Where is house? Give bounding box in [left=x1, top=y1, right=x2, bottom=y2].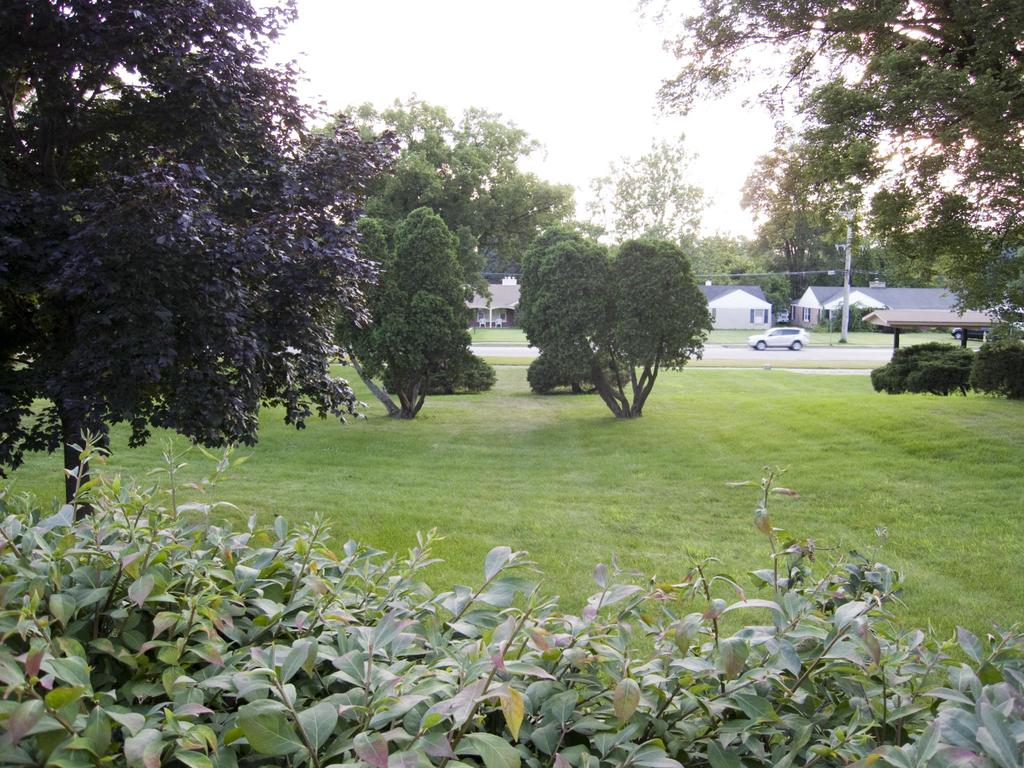
[left=790, top=285, right=973, bottom=331].
